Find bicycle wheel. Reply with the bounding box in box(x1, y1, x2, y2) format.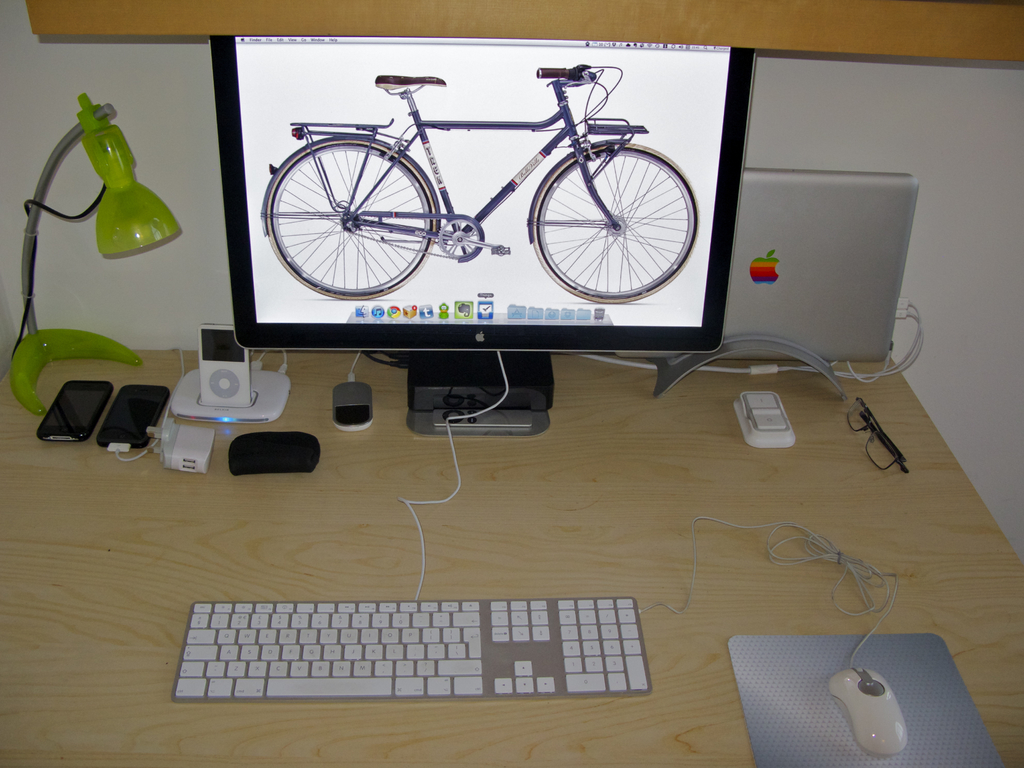
box(532, 138, 700, 305).
